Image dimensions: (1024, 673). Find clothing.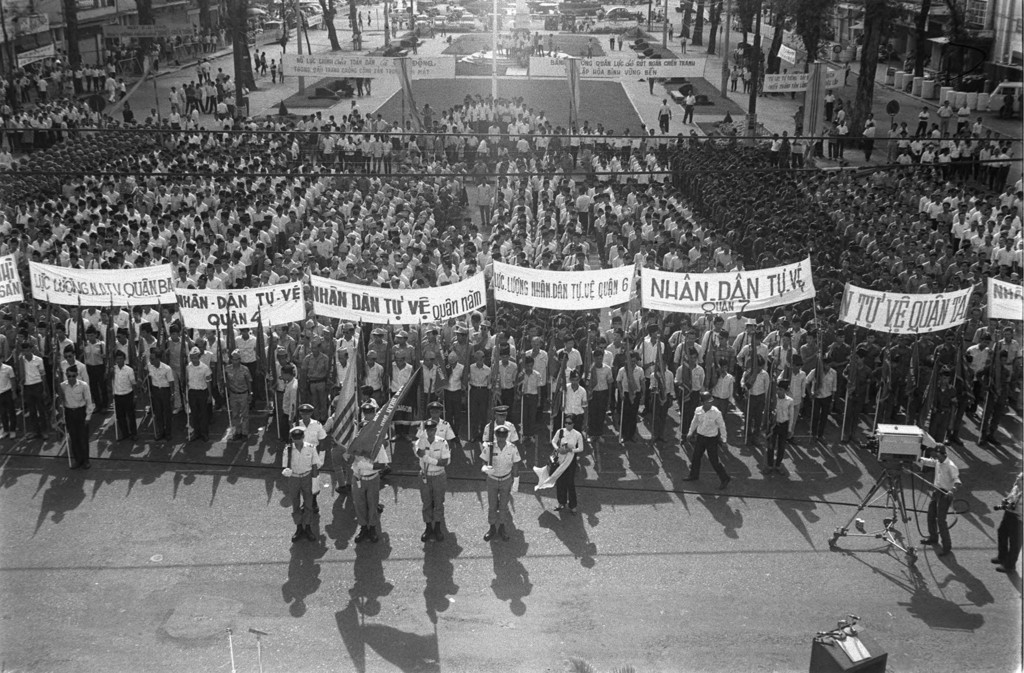
<bbox>366, 76, 372, 95</bbox>.
